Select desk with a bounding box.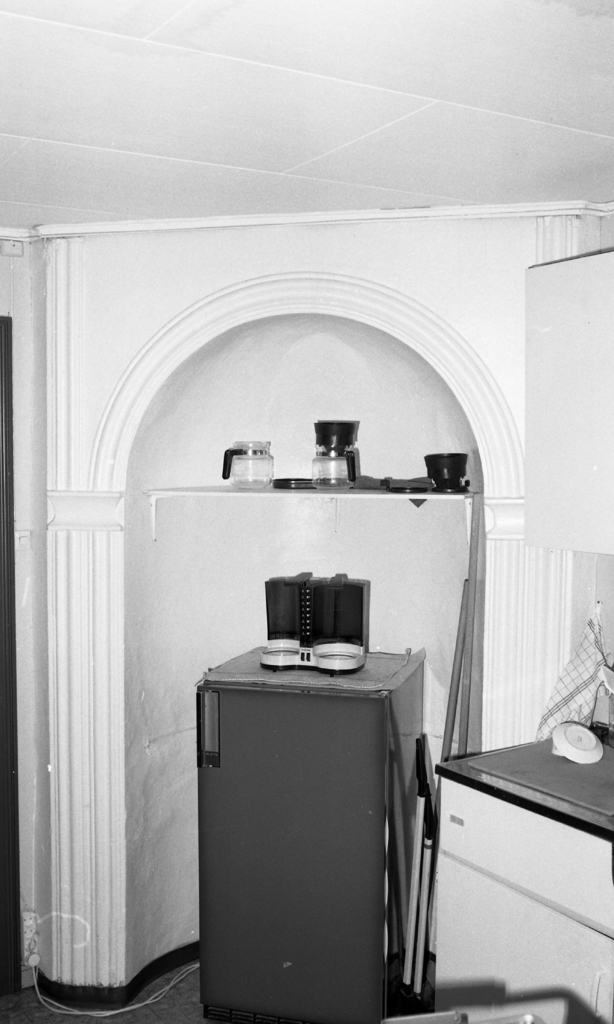
bbox=(434, 732, 613, 1023).
